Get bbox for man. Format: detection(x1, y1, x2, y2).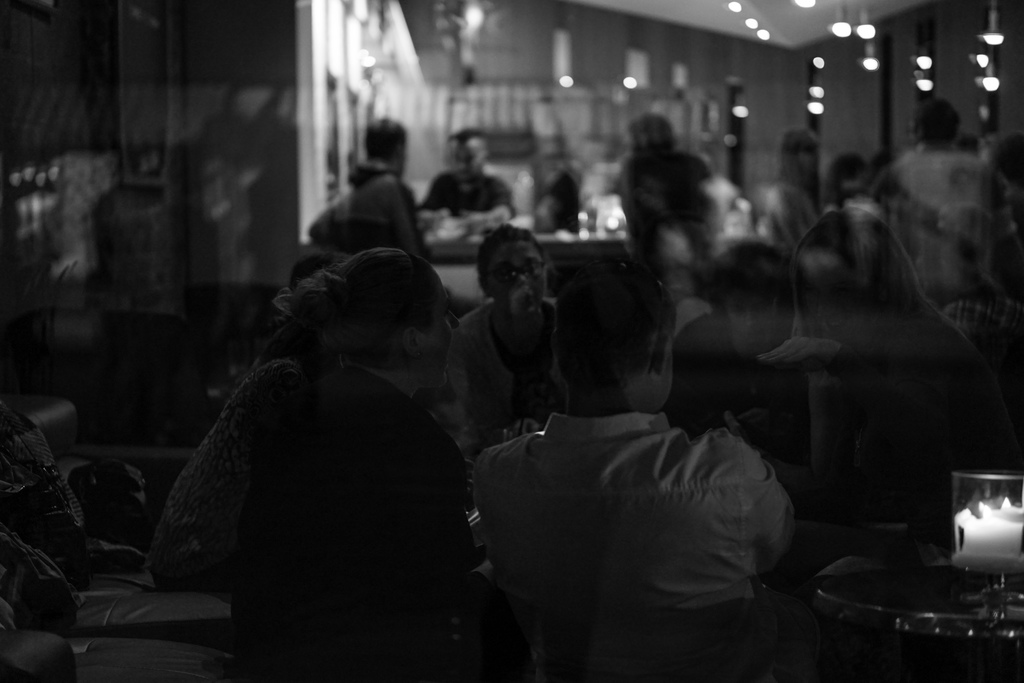
detection(983, 131, 1023, 185).
